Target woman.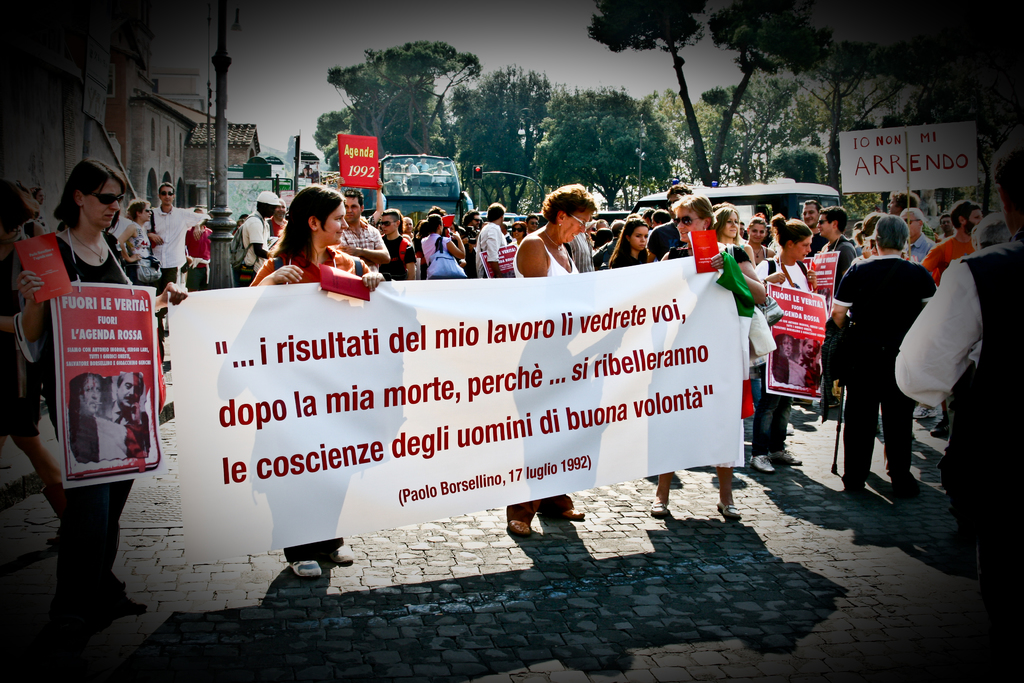
Target region: region(607, 213, 652, 266).
